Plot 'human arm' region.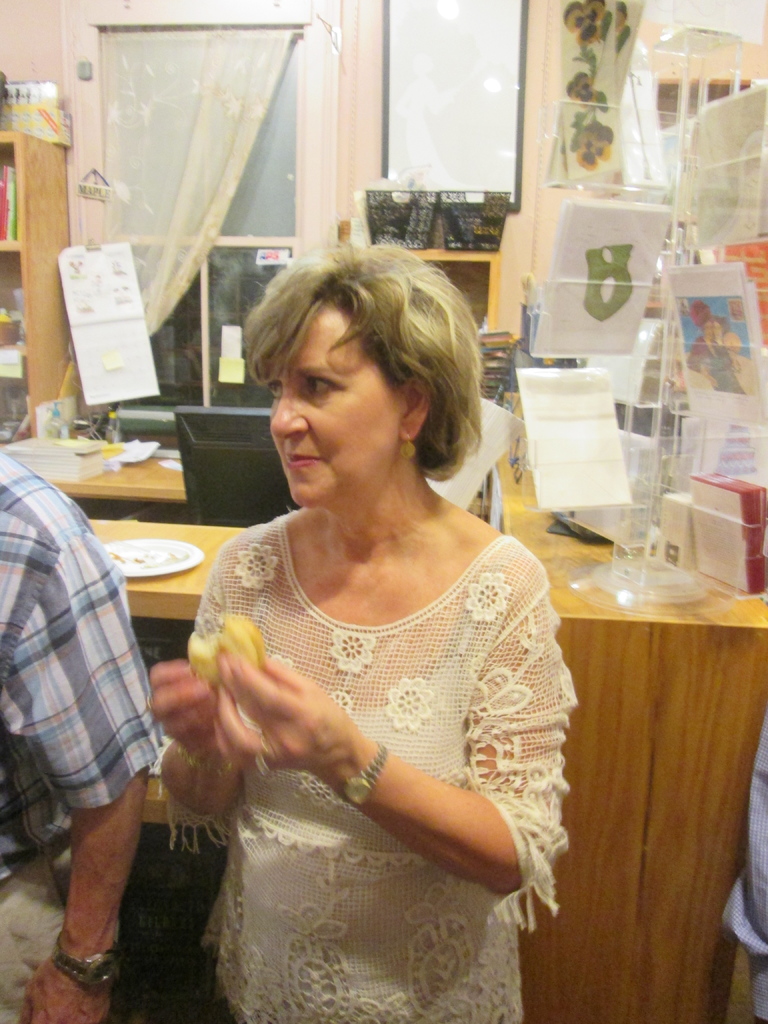
Plotted at {"x1": 165, "y1": 535, "x2": 256, "y2": 818}.
